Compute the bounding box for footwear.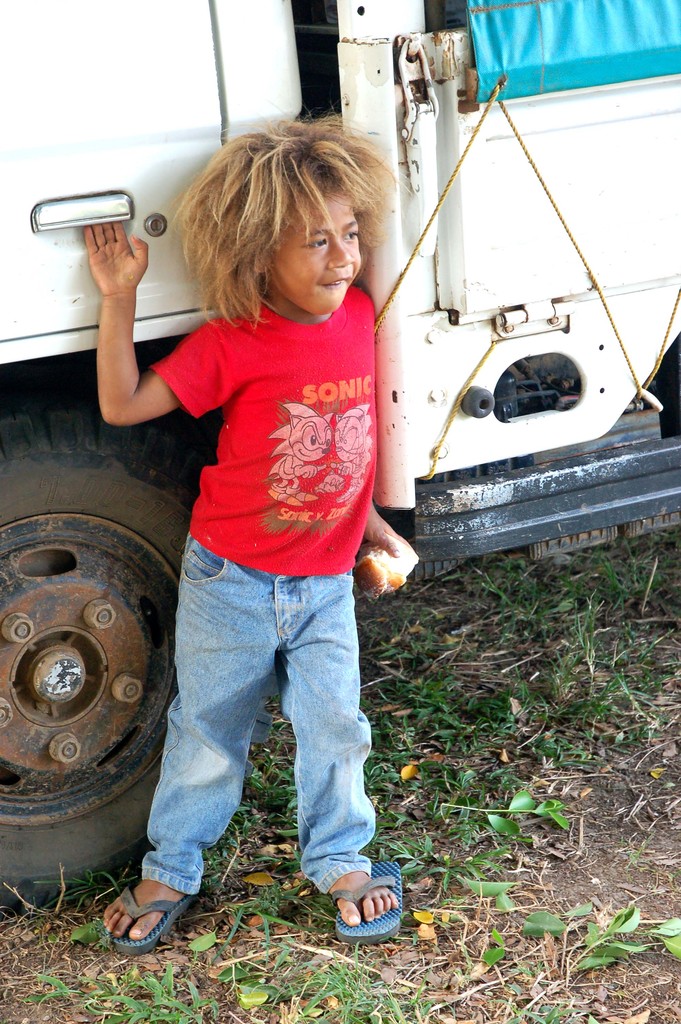
region(103, 881, 193, 953).
